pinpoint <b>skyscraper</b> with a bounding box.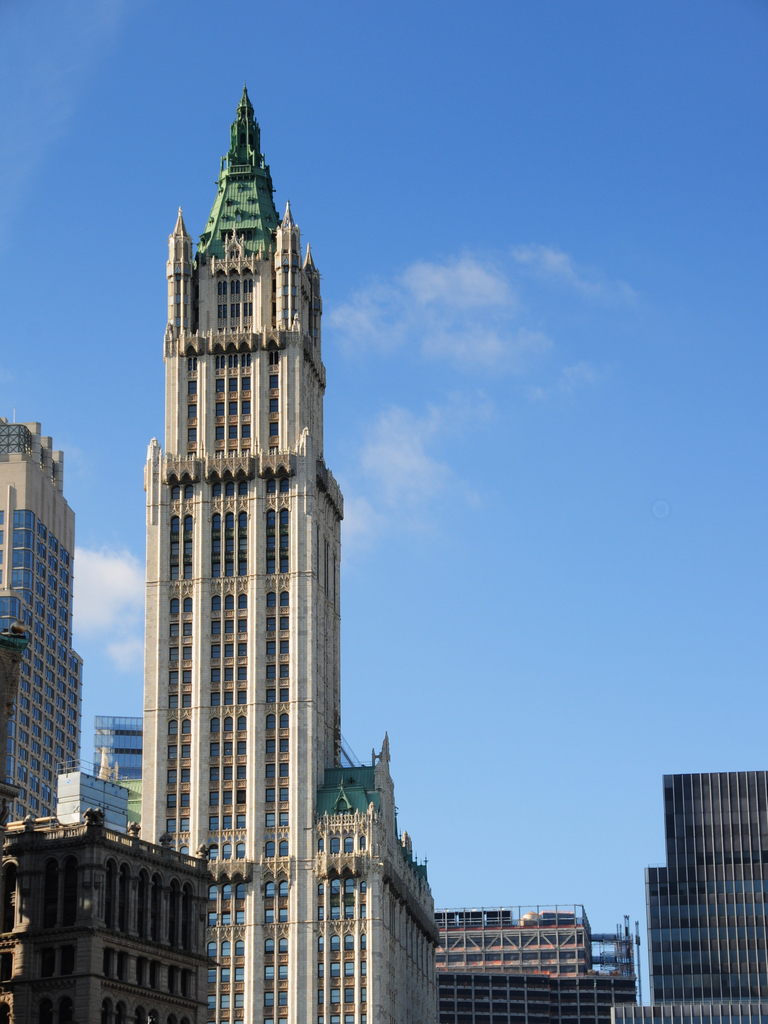
[0, 409, 81, 829].
